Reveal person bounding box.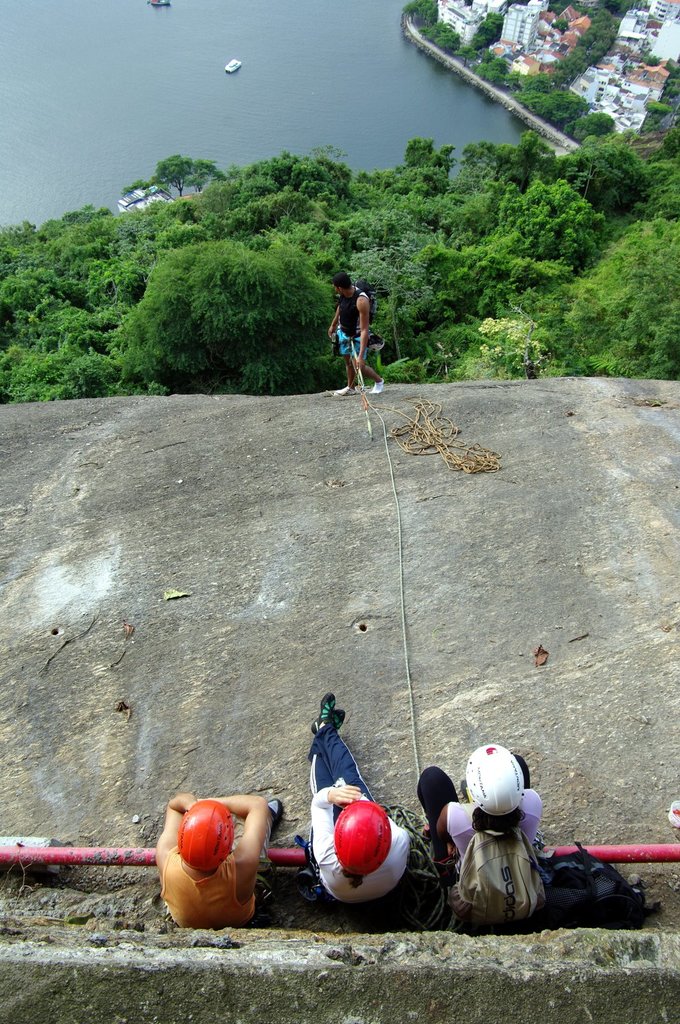
Revealed: <region>308, 689, 416, 906</region>.
